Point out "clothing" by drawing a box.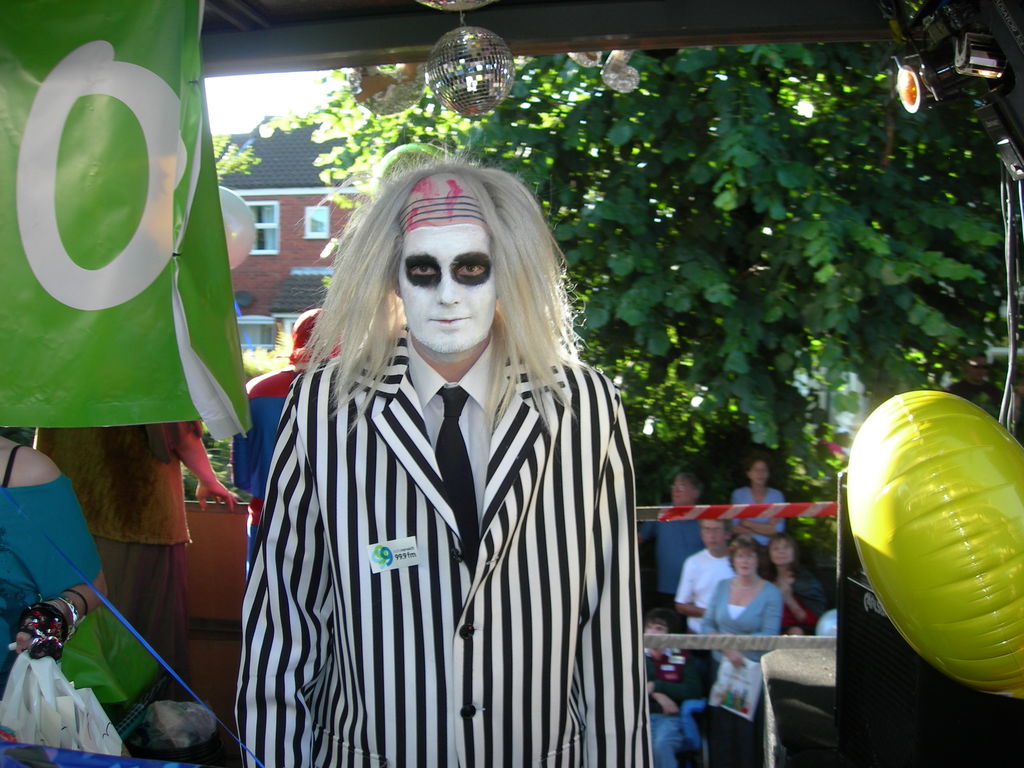
bbox(27, 435, 207, 699).
